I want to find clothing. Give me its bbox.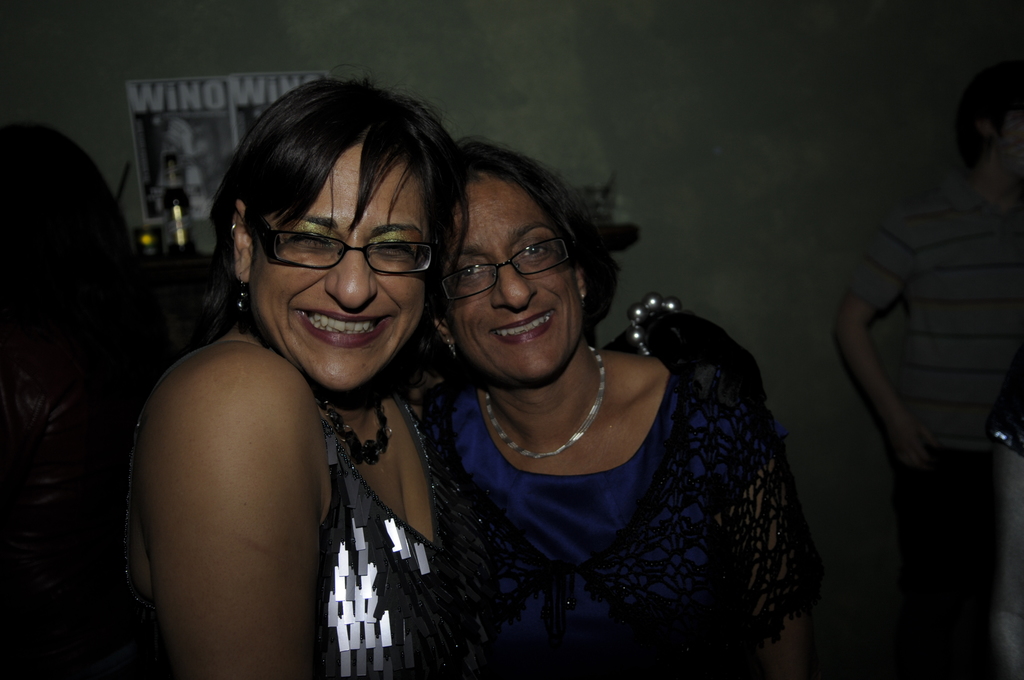
<bbox>121, 346, 524, 676</bbox>.
